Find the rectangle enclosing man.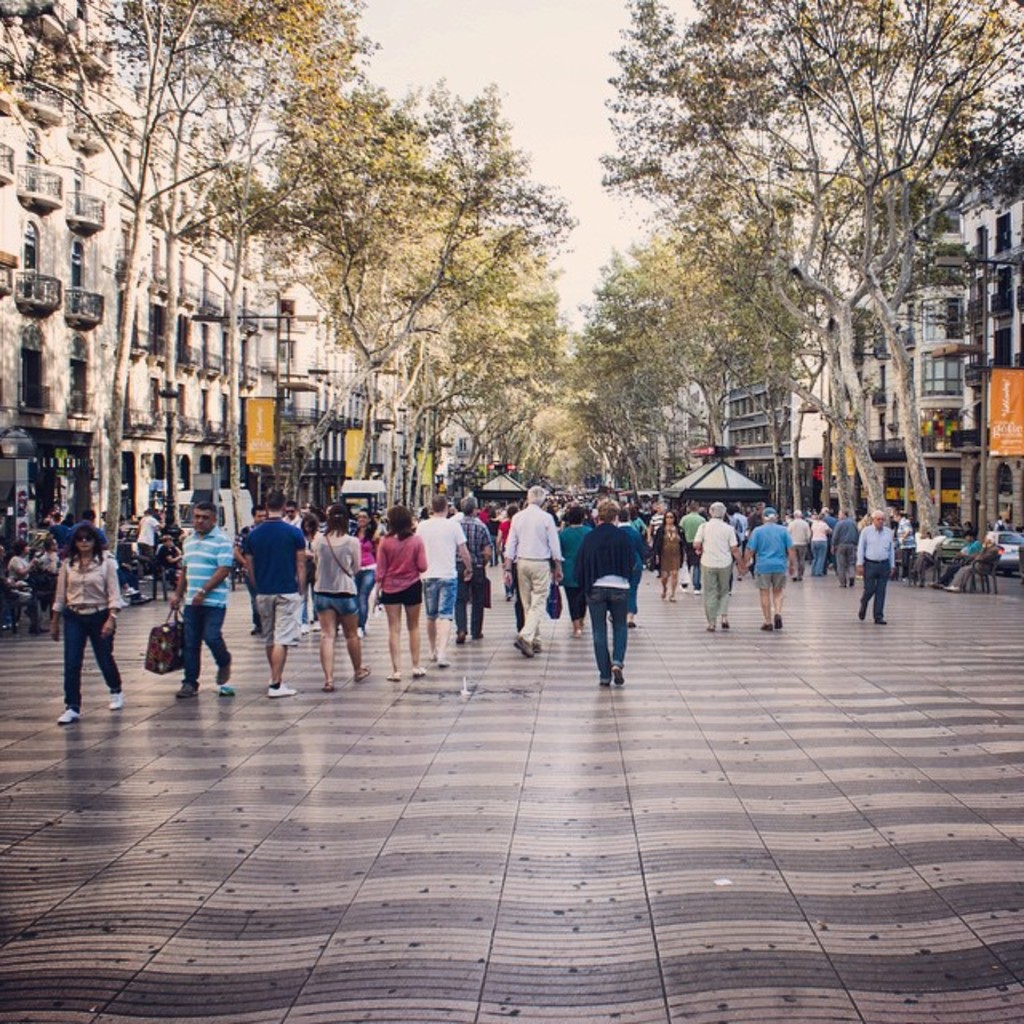
<bbox>504, 483, 563, 658</bbox>.
